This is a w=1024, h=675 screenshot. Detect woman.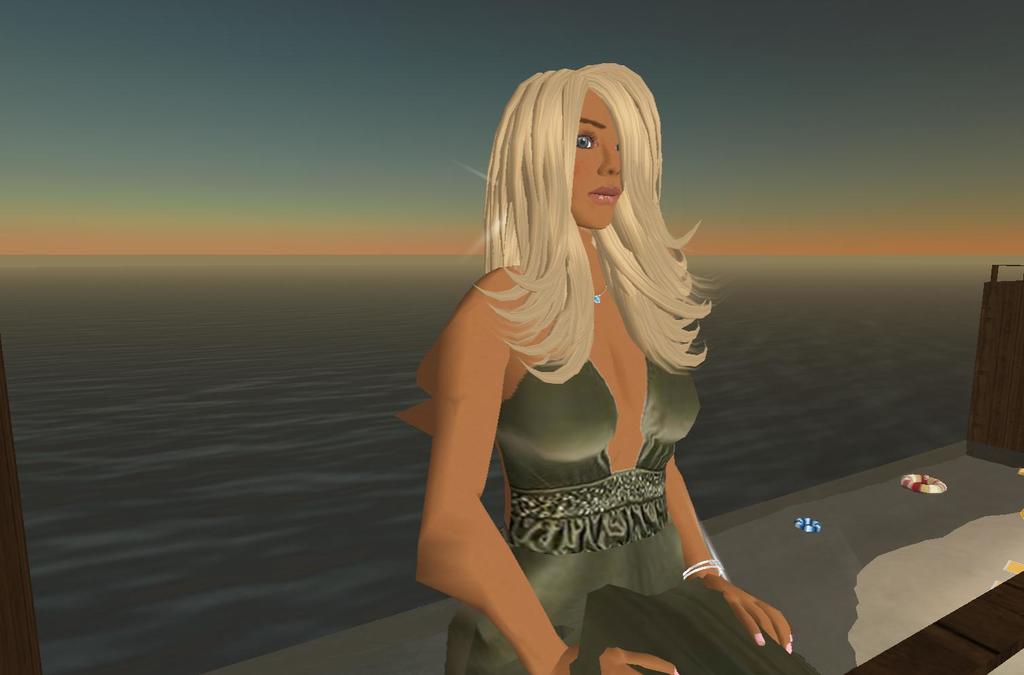
locate(413, 66, 714, 585).
